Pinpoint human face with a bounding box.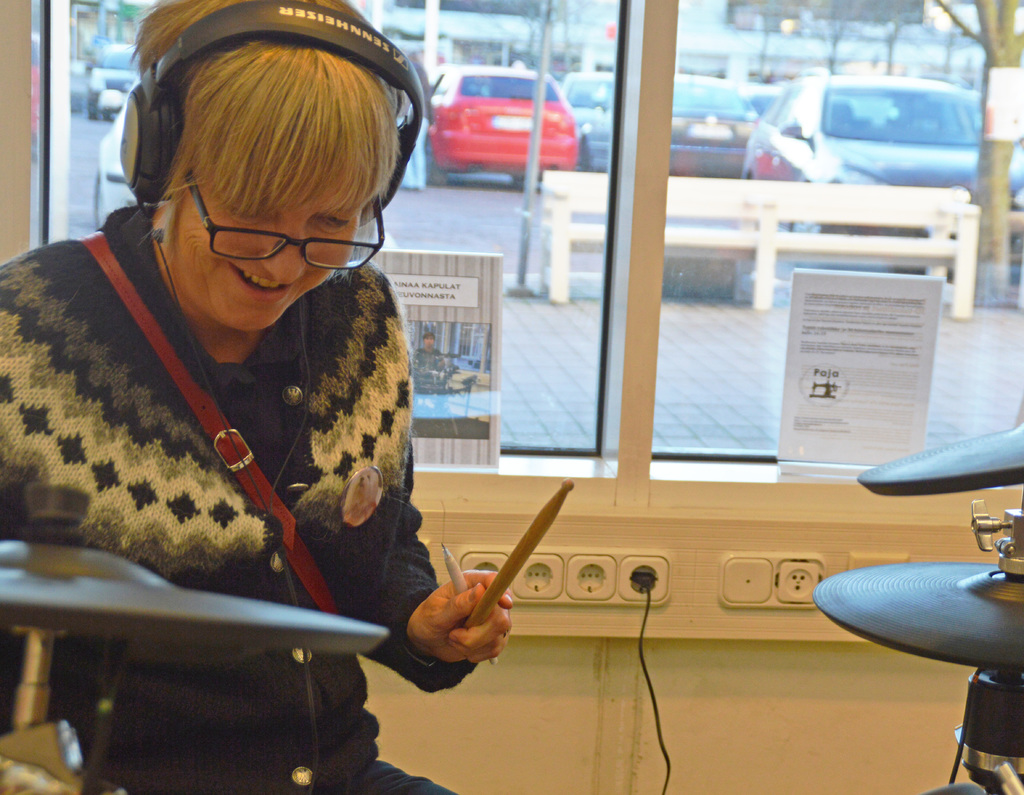
pyautogui.locateOnScreen(156, 114, 371, 330).
